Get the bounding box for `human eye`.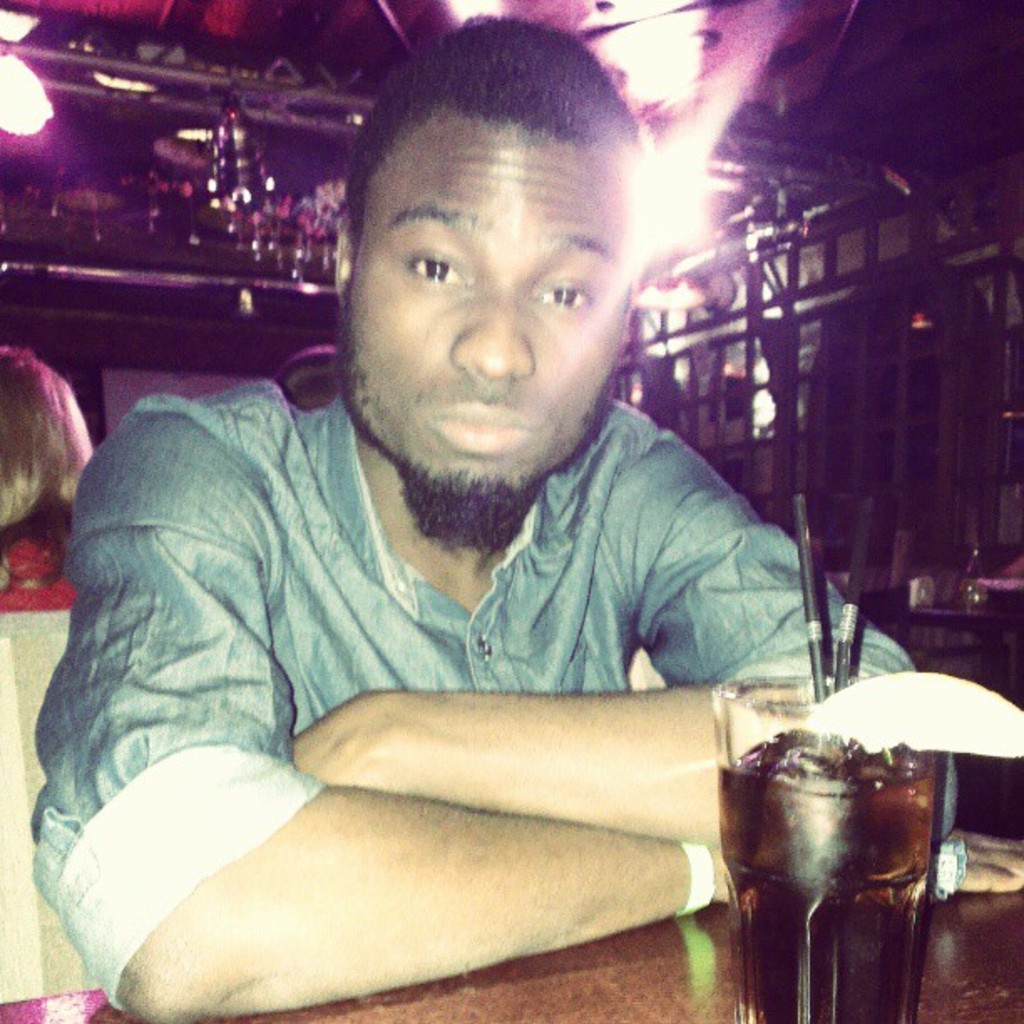
bbox(398, 239, 479, 294).
